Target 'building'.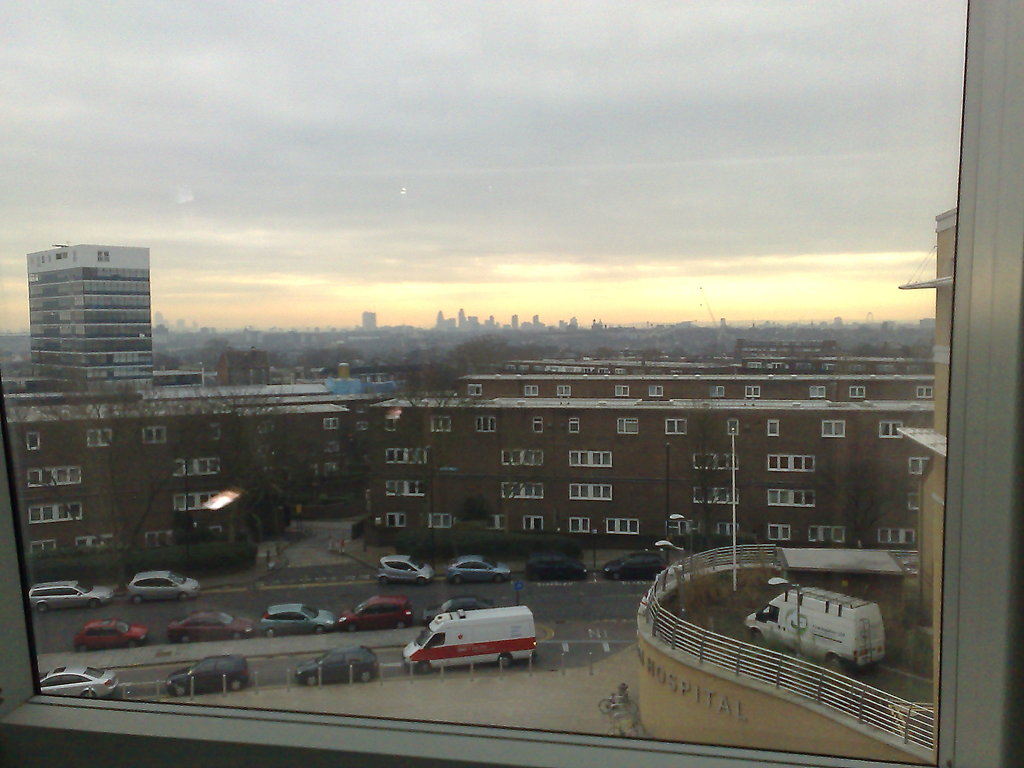
Target region: x1=366, y1=354, x2=919, y2=548.
